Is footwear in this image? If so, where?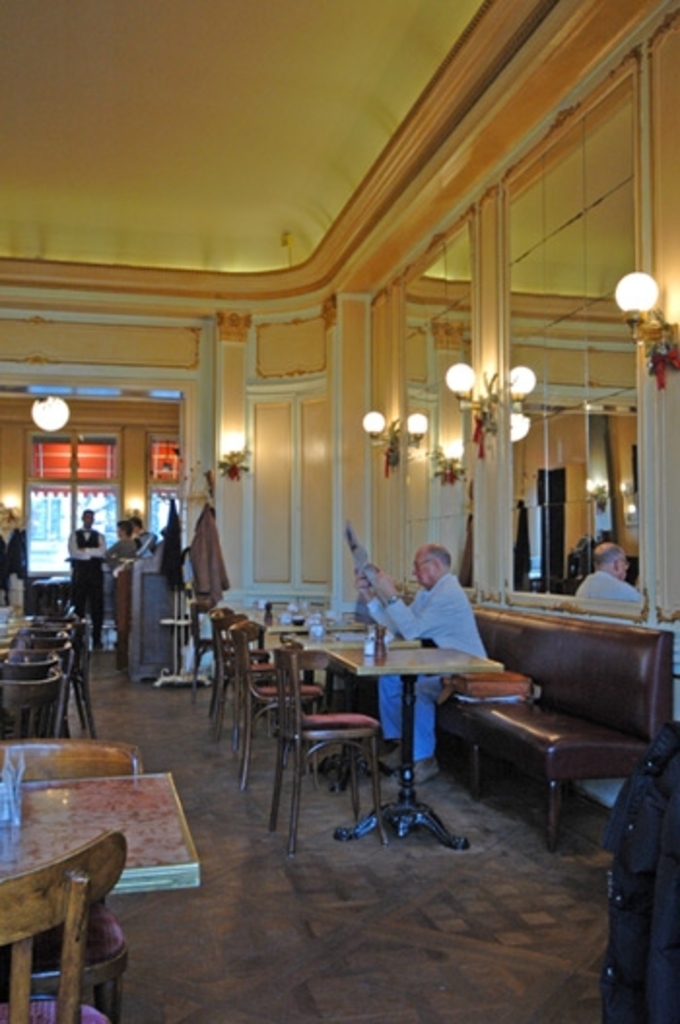
Yes, at locate(377, 752, 404, 773).
